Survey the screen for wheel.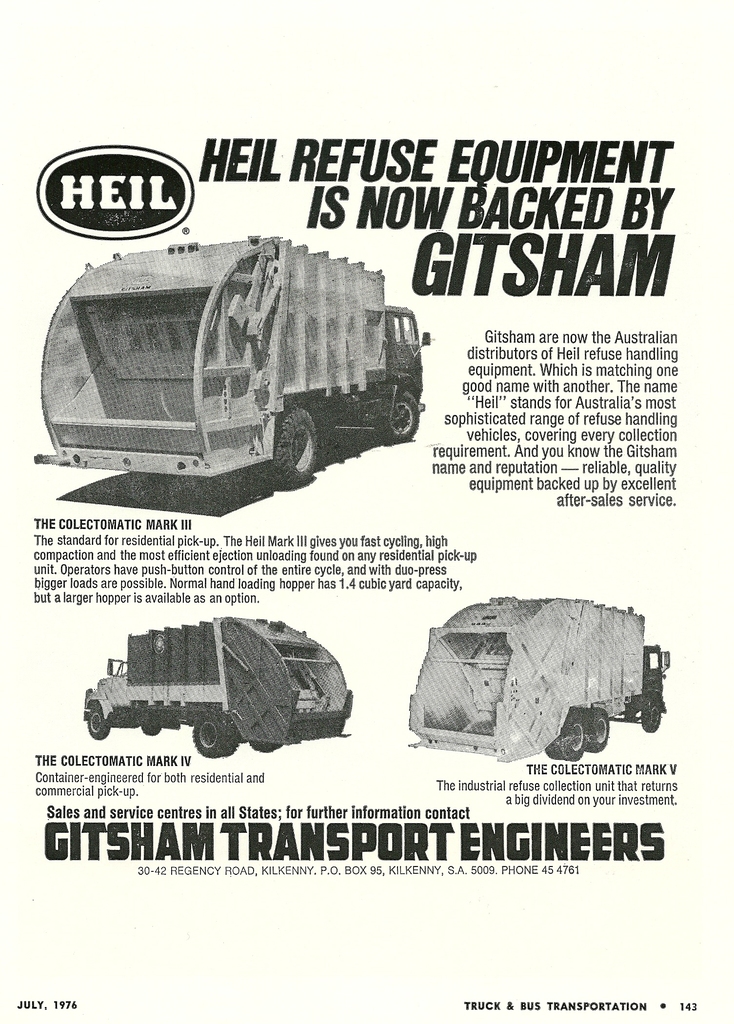
Survey found: {"left": 589, "top": 704, "right": 613, "bottom": 756}.
